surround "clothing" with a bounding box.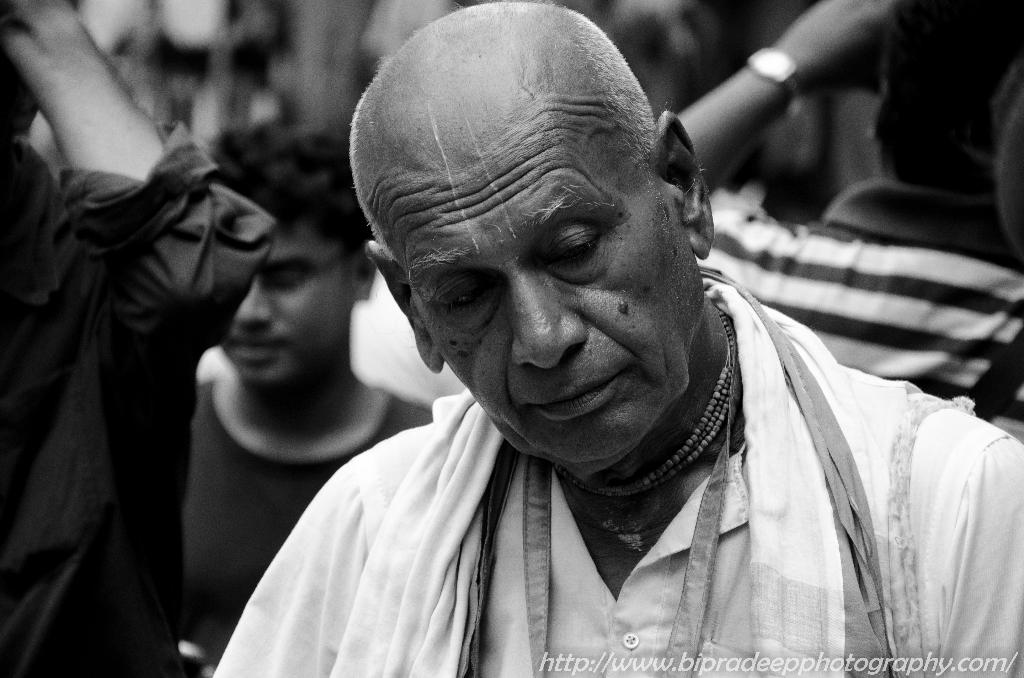
0, 106, 284, 677.
